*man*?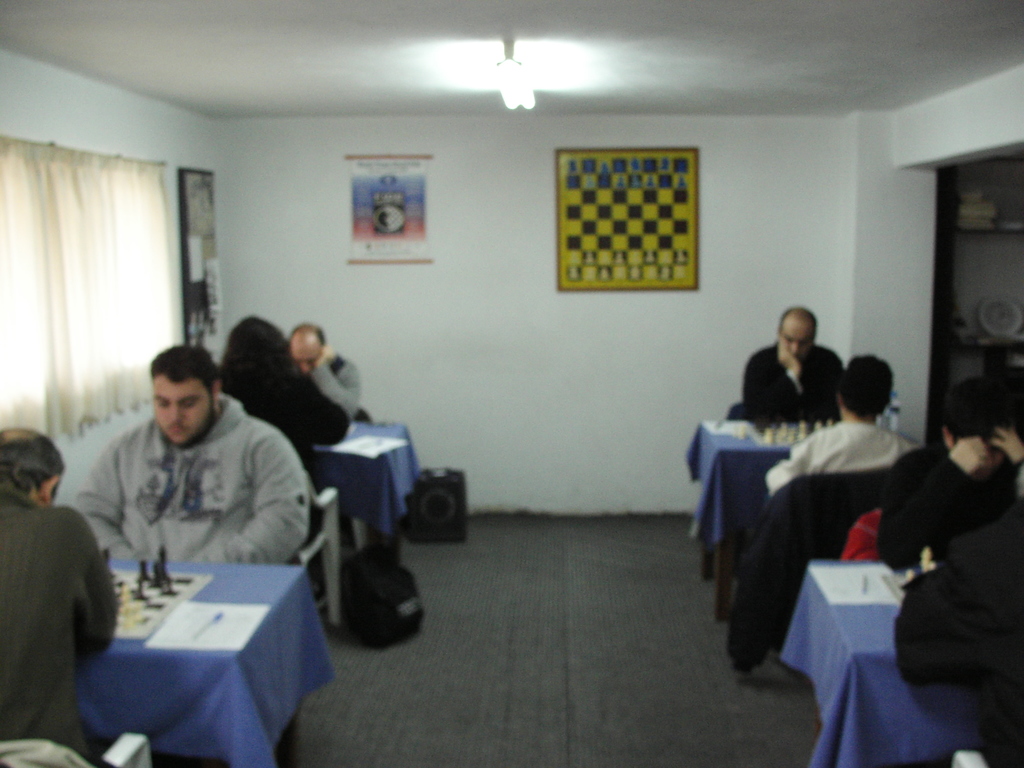
x1=287 y1=324 x2=361 y2=420
